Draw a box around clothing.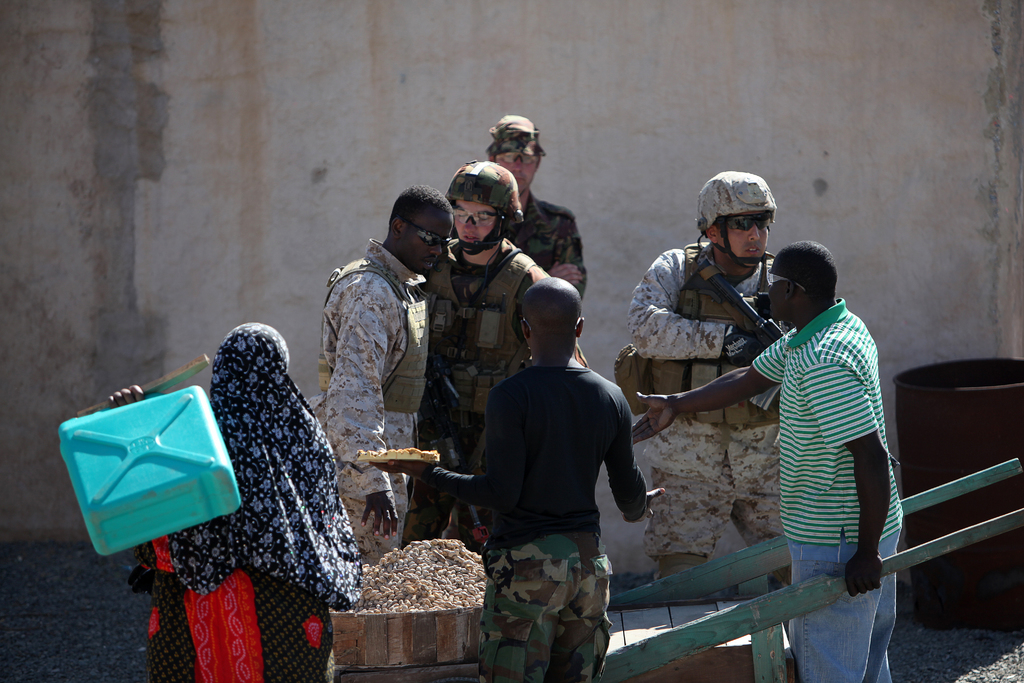
[x1=120, y1=317, x2=362, y2=682].
